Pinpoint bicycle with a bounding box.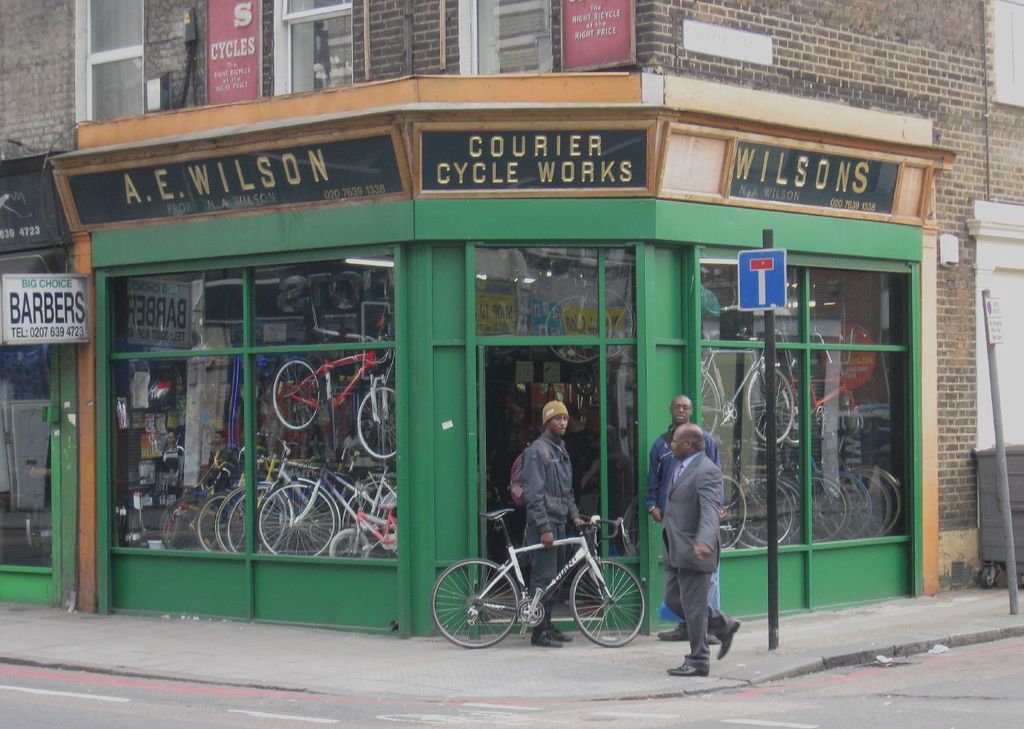
(left=740, top=463, right=802, bottom=536).
